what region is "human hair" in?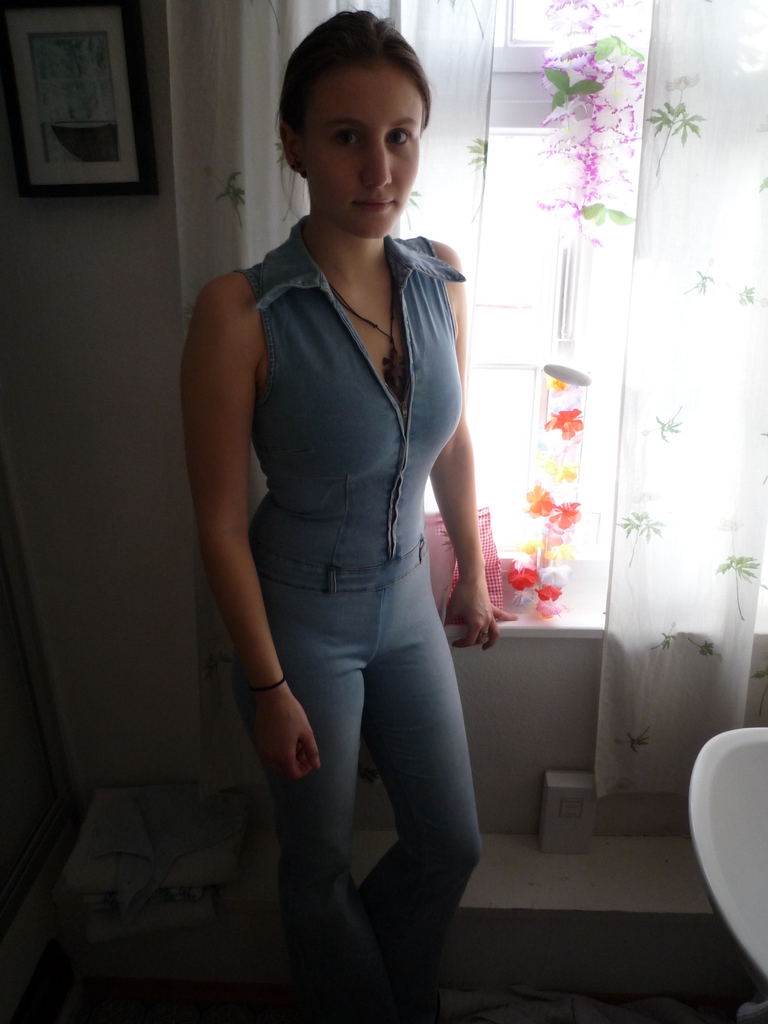
(276,8,433,193).
